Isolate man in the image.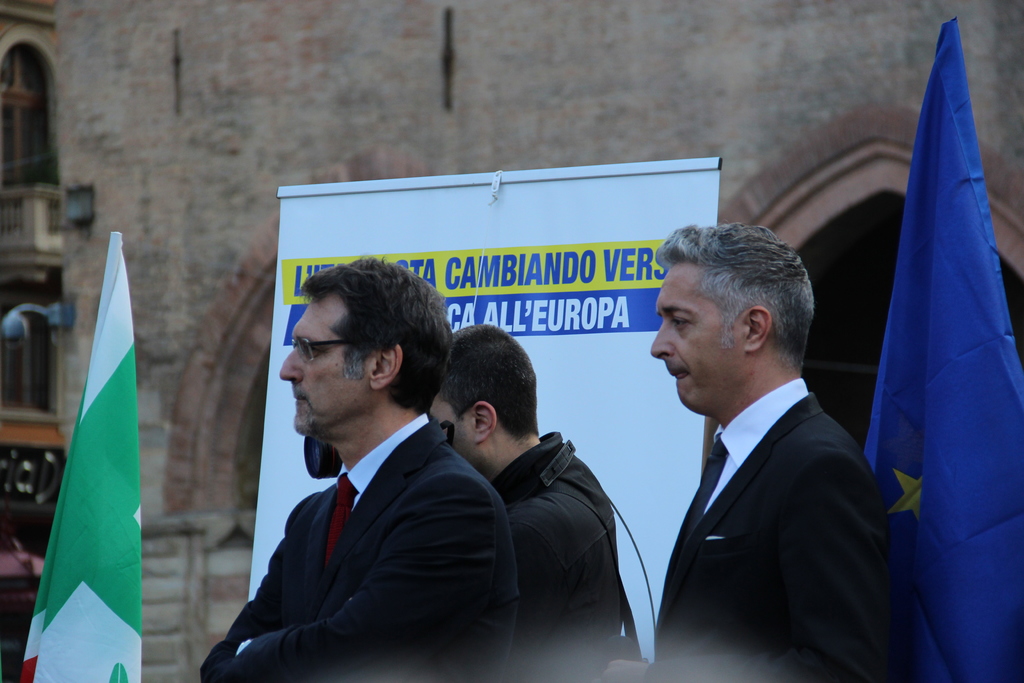
Isolated region: bbox(196, 259, 520, 682).
